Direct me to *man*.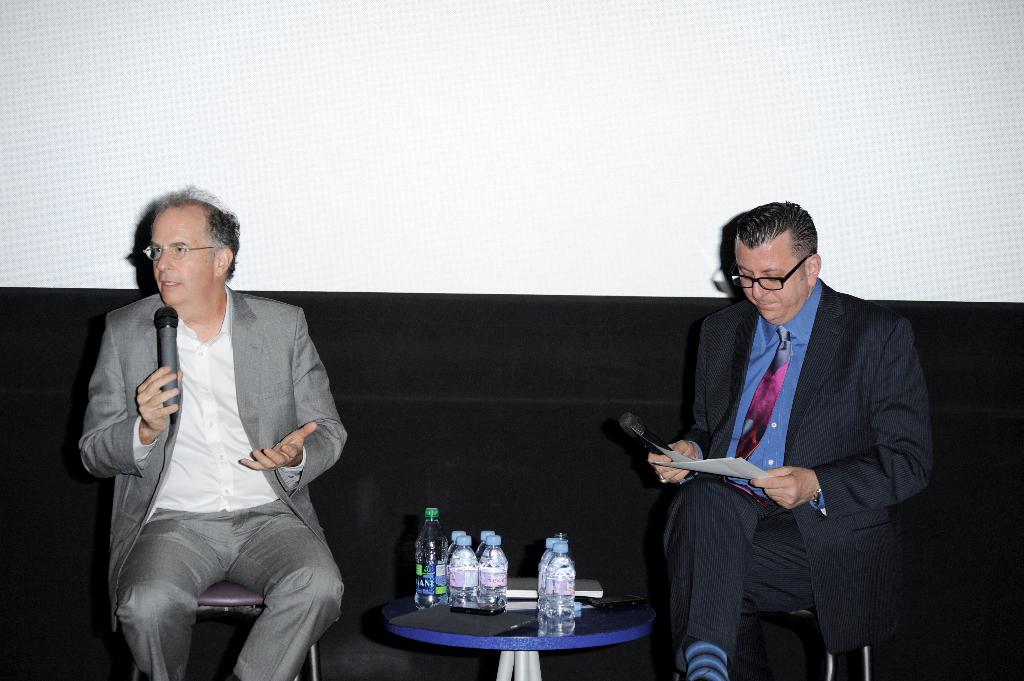
Direction: <bbox>76, 176, 349, 680</bbox>.
